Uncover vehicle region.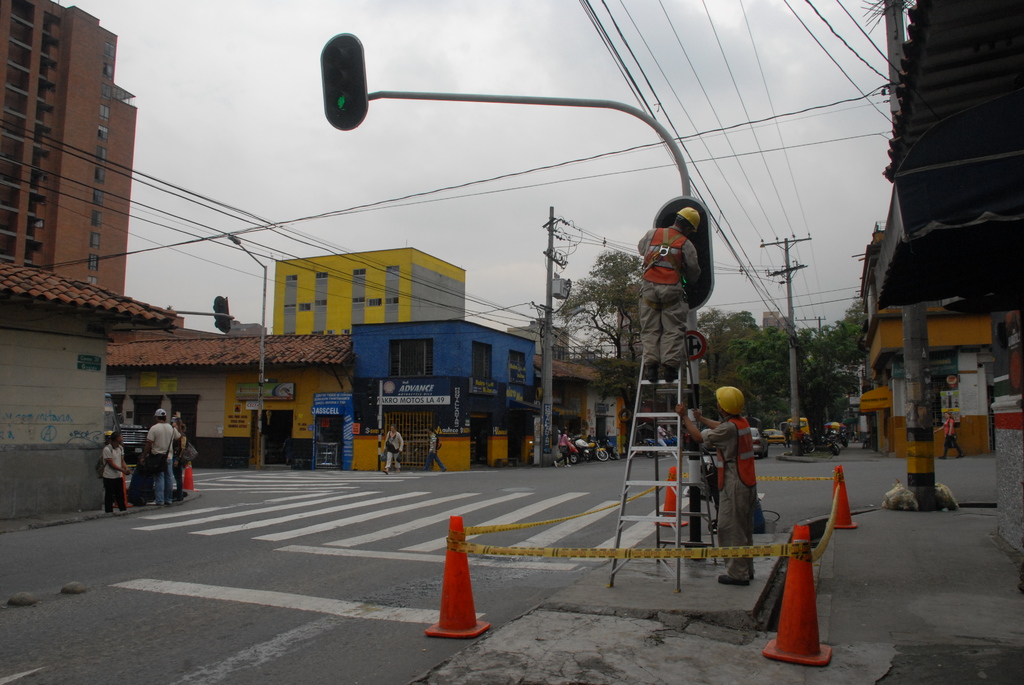
Uncovered: <box>785,416,812,443</box>.
